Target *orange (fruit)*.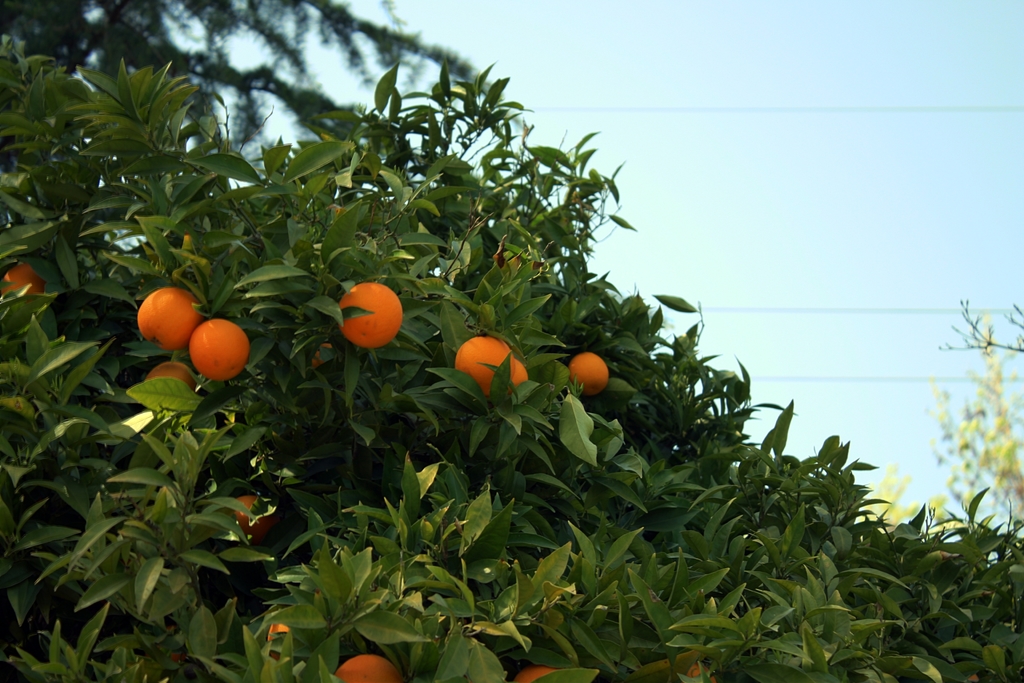
Target region: [left=968, top=674, right=983, bottom=682].
